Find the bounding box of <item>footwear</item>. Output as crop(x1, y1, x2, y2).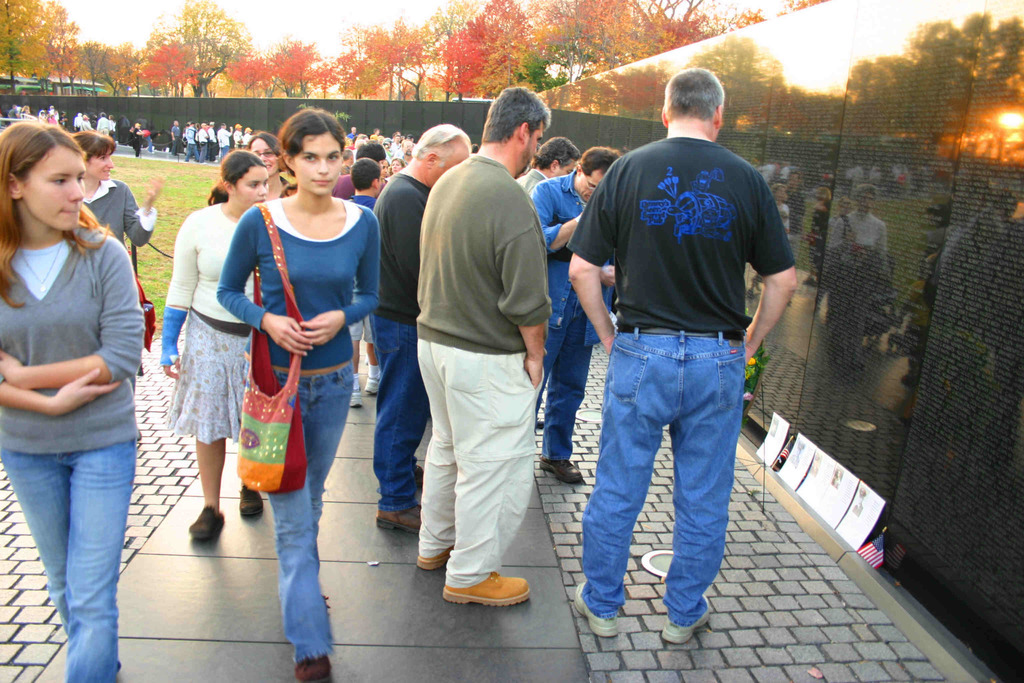
crop(420, 548, 454, 573).
